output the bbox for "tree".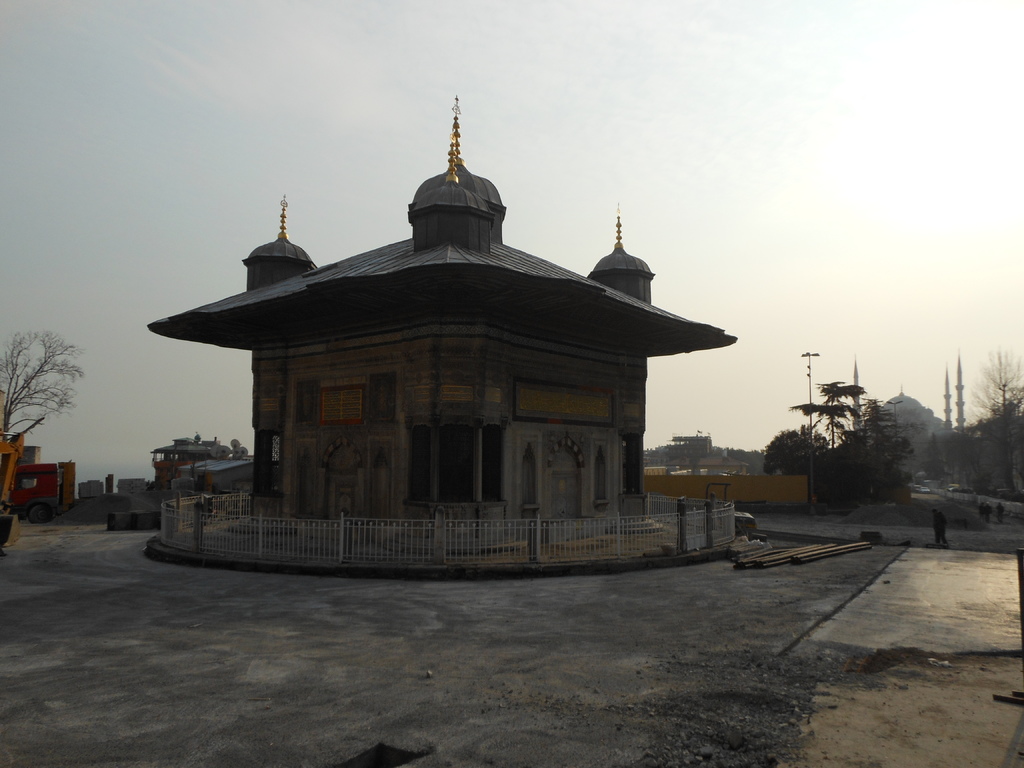
pyautogui.locateOnScreen(922, 435, 944, 485).
